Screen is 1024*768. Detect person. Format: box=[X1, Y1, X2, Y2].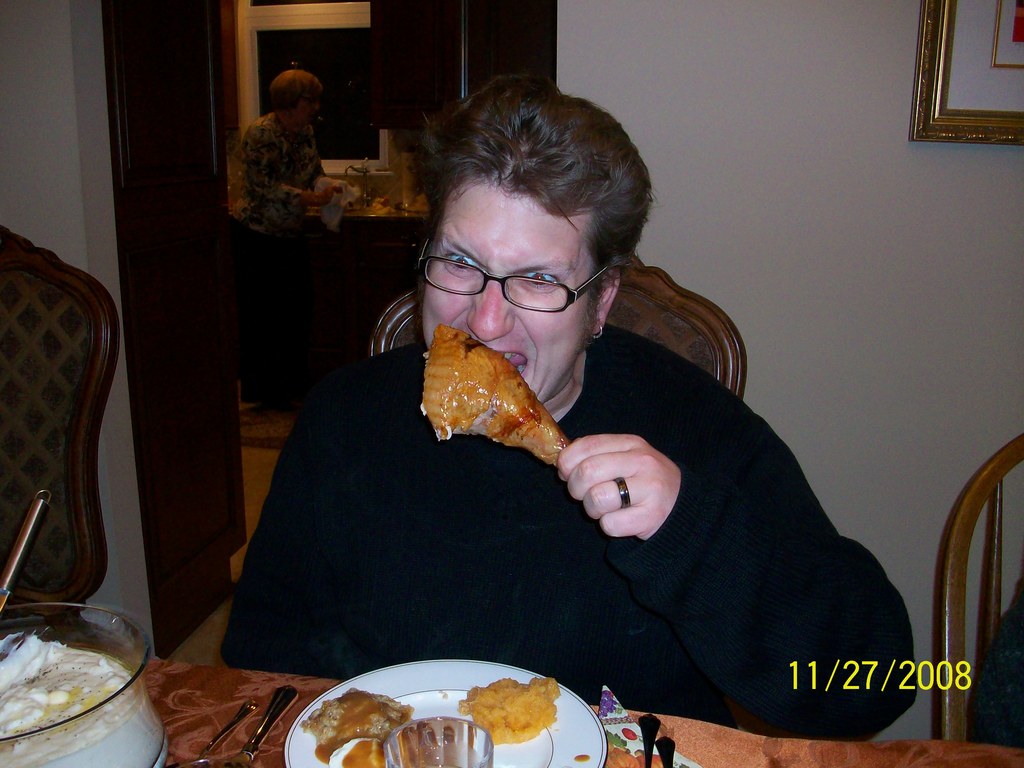
box=[227, 63, 346, 410].
